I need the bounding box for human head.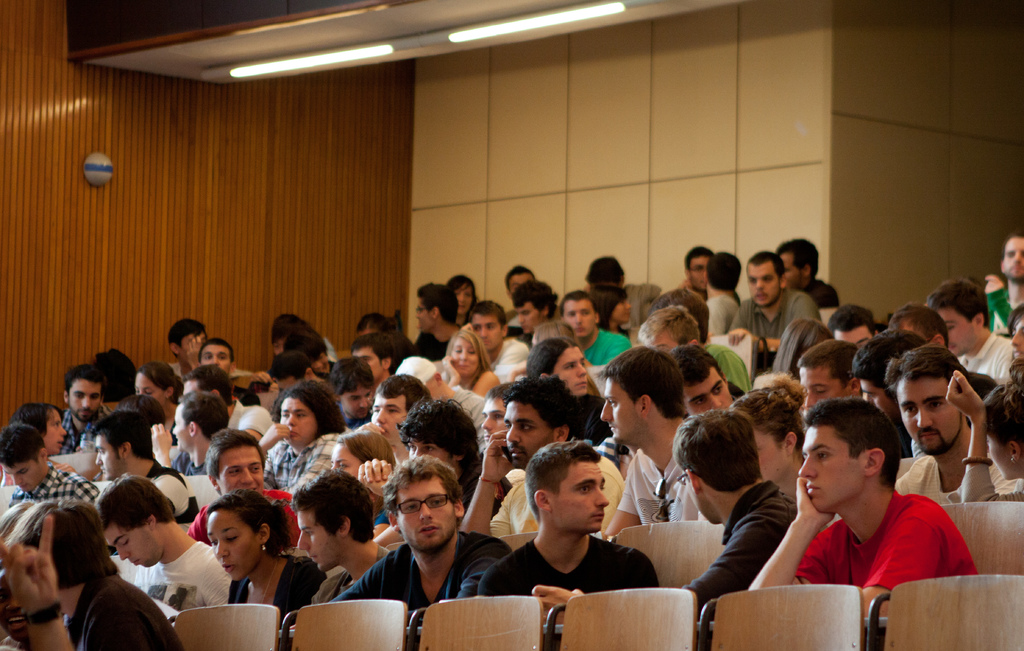
Here it is: l=892, t=306, r=951, b=346.
